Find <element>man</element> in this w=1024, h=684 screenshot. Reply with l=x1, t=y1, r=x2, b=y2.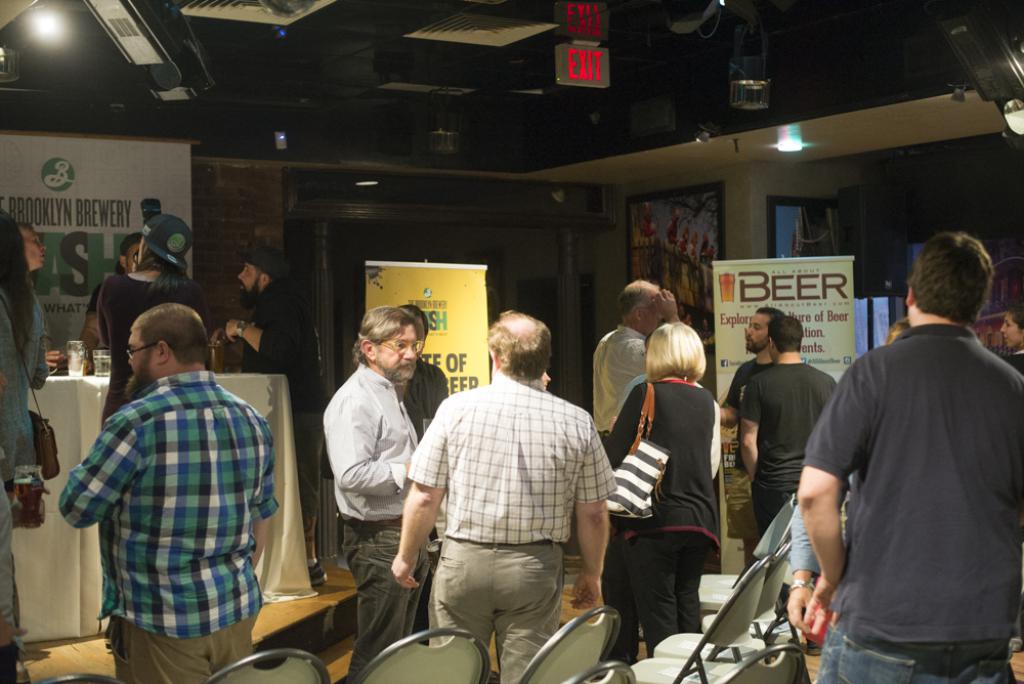
l=587, t=280, r=679, b=662.
